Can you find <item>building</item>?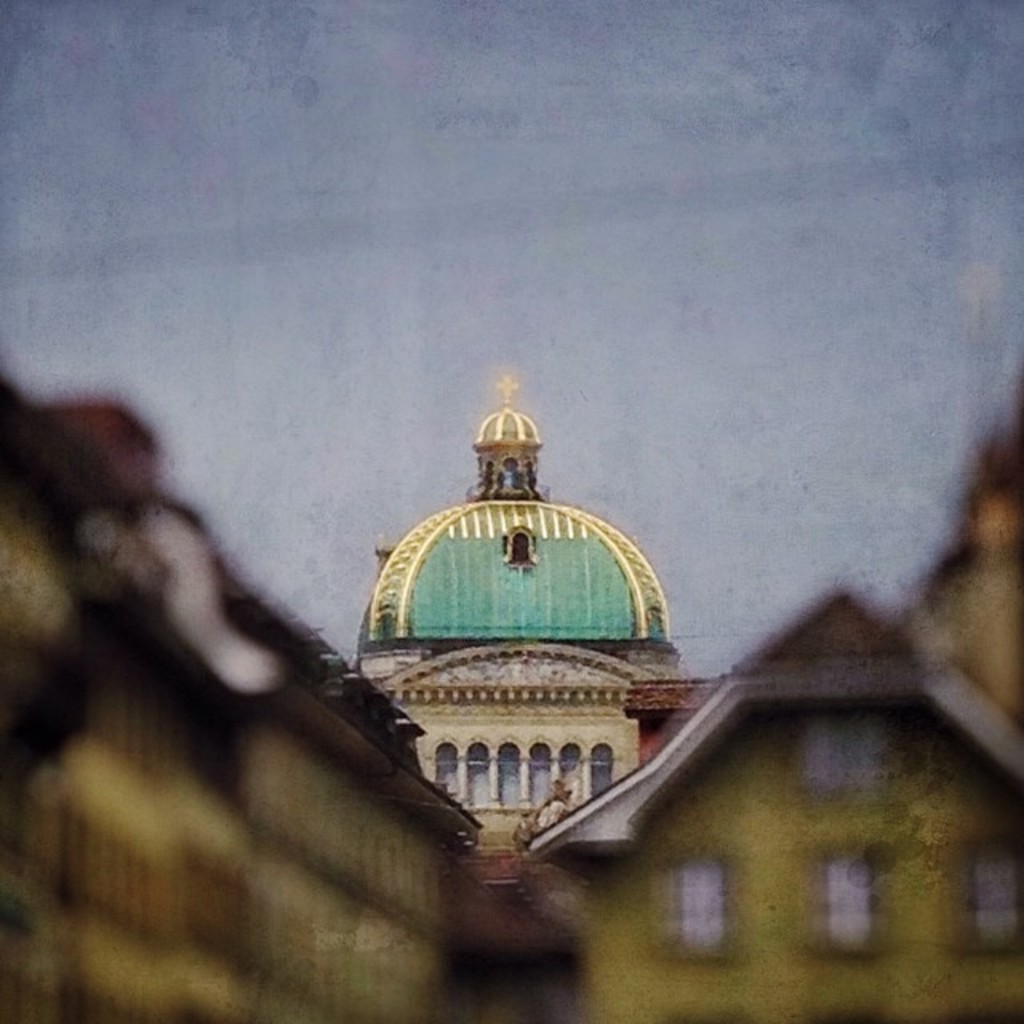
Yes, bounding box: {"x1": 352, "y1": 373, "x2": 682, "y2": 853}.
